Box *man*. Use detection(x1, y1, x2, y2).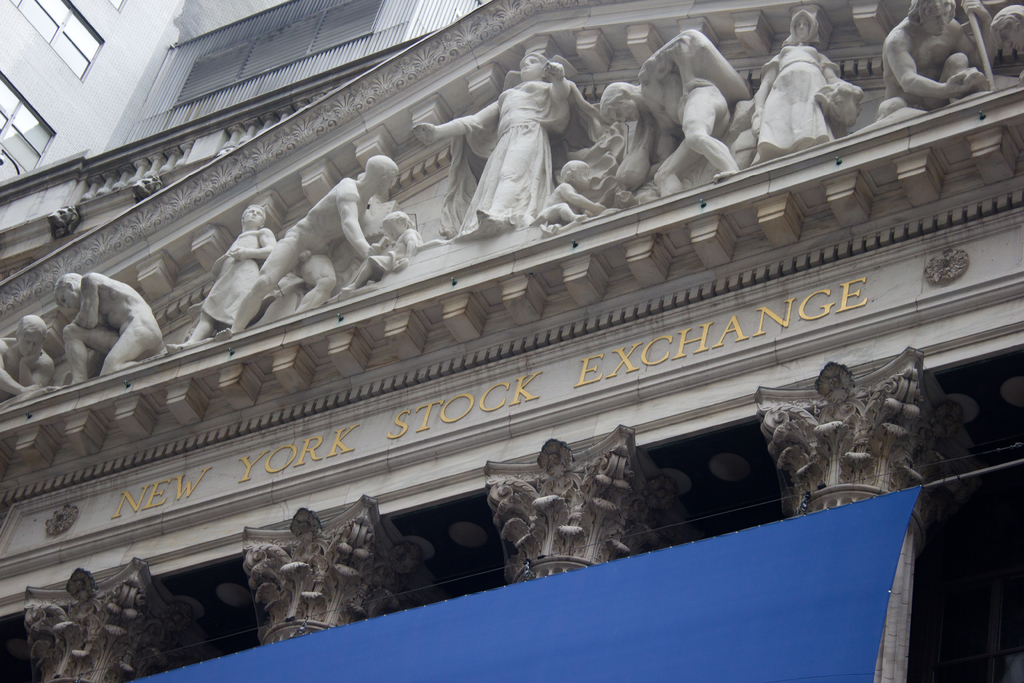
detection(261, 154, 412, 307).
